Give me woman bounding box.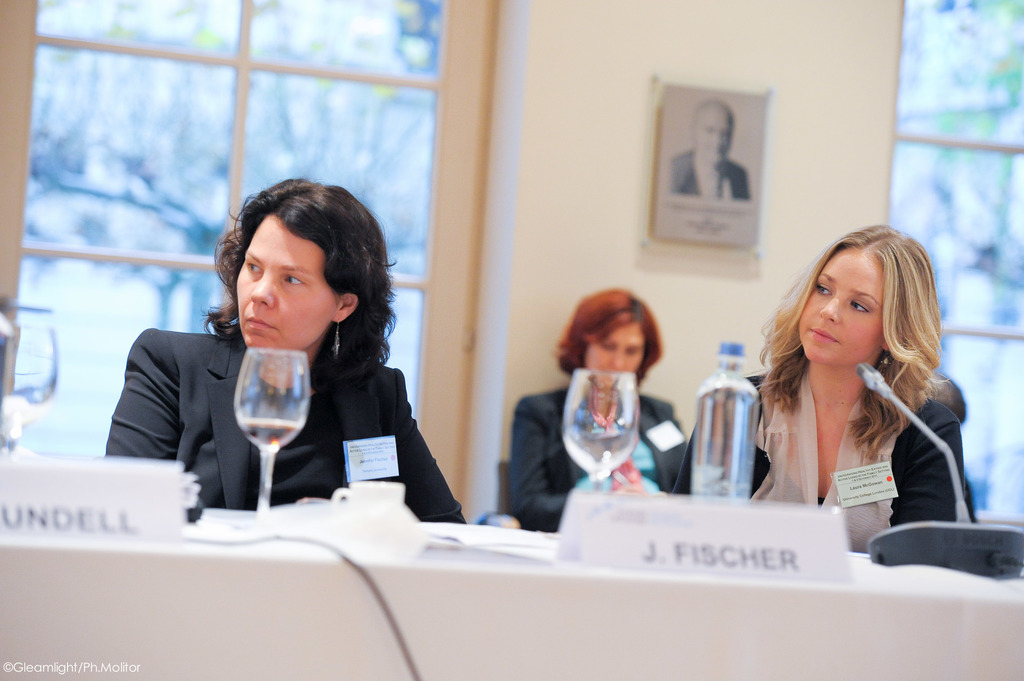
detection(136, 183, 454, 527).
